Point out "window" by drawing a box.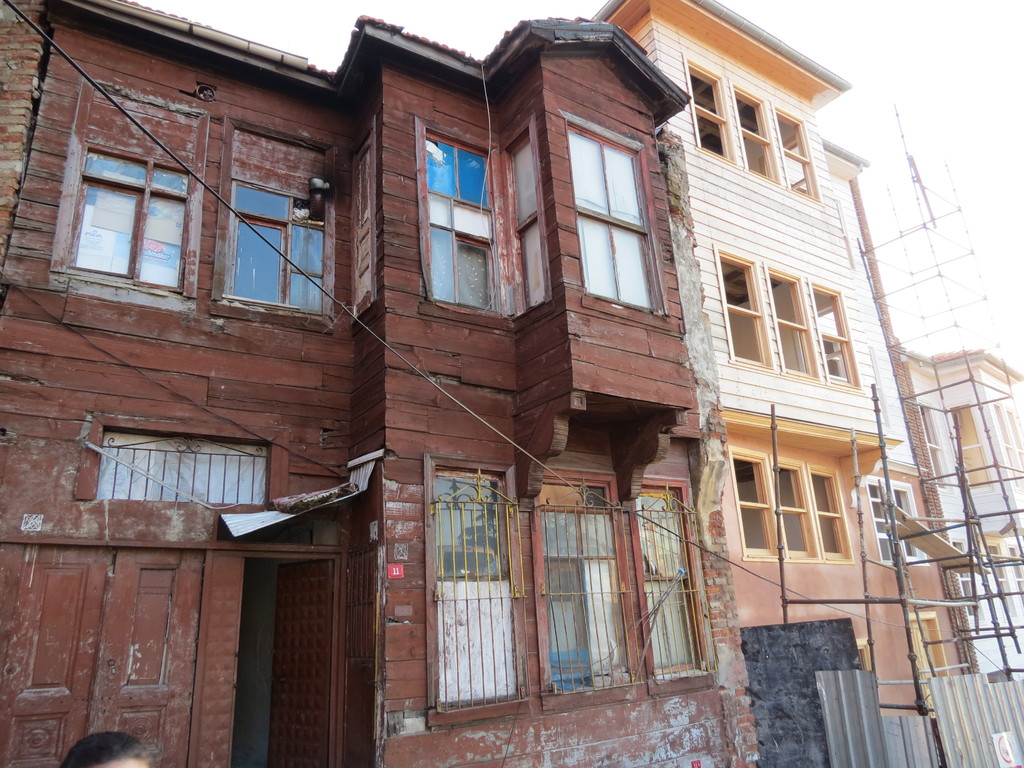
left=97, top=430, right=275, bottom=506.
